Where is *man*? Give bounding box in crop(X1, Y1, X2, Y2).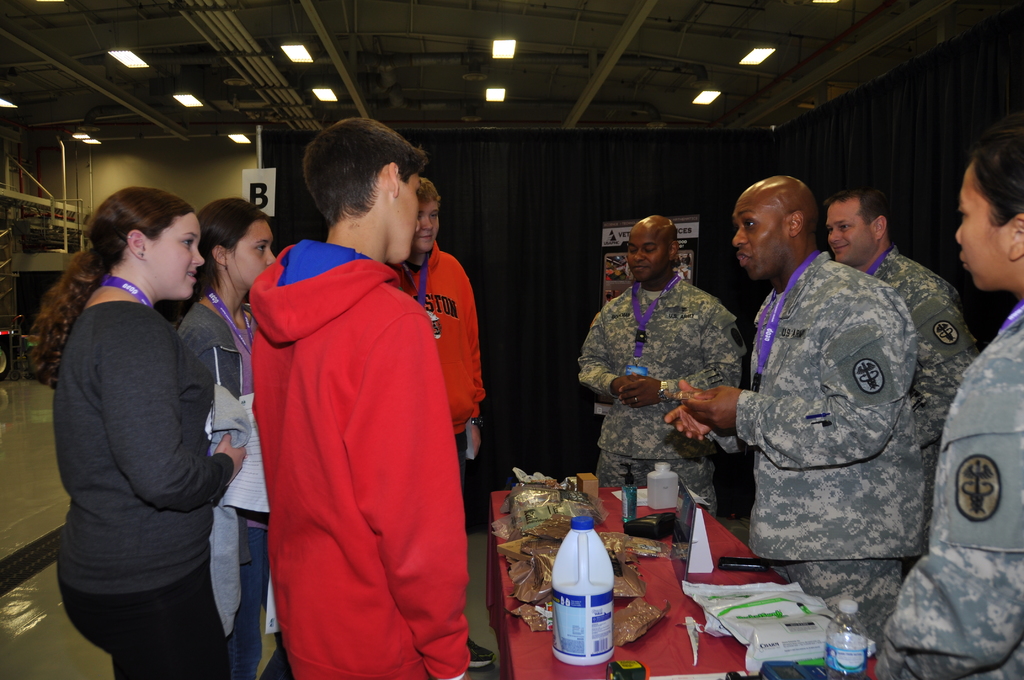
crop(659, 172, 927, 642).
